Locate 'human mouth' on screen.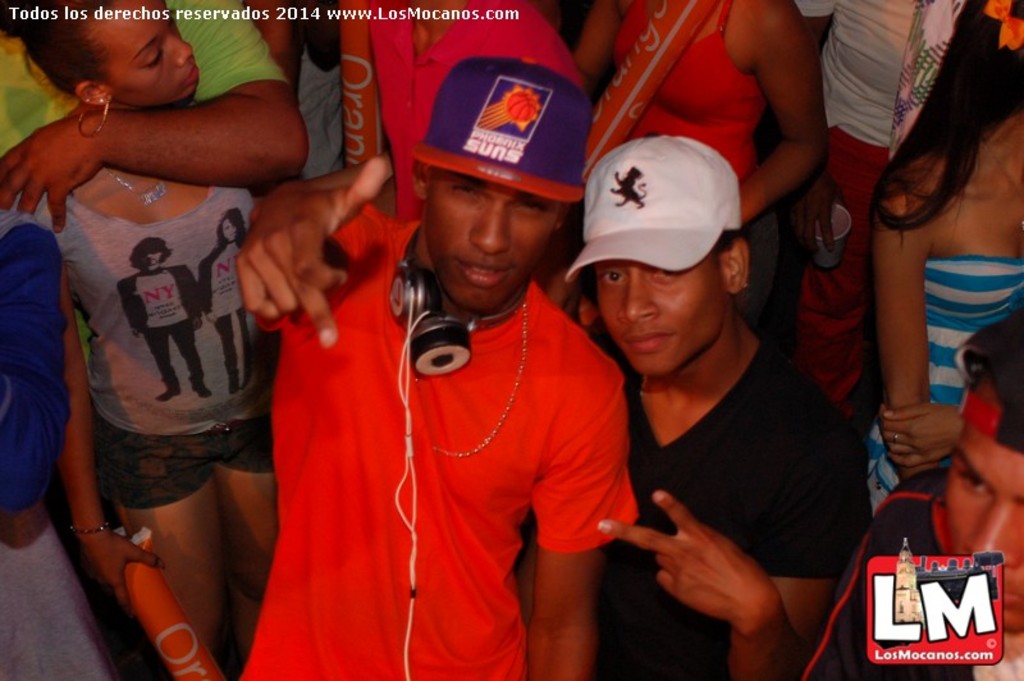
On screen at (179,61,202,82).
